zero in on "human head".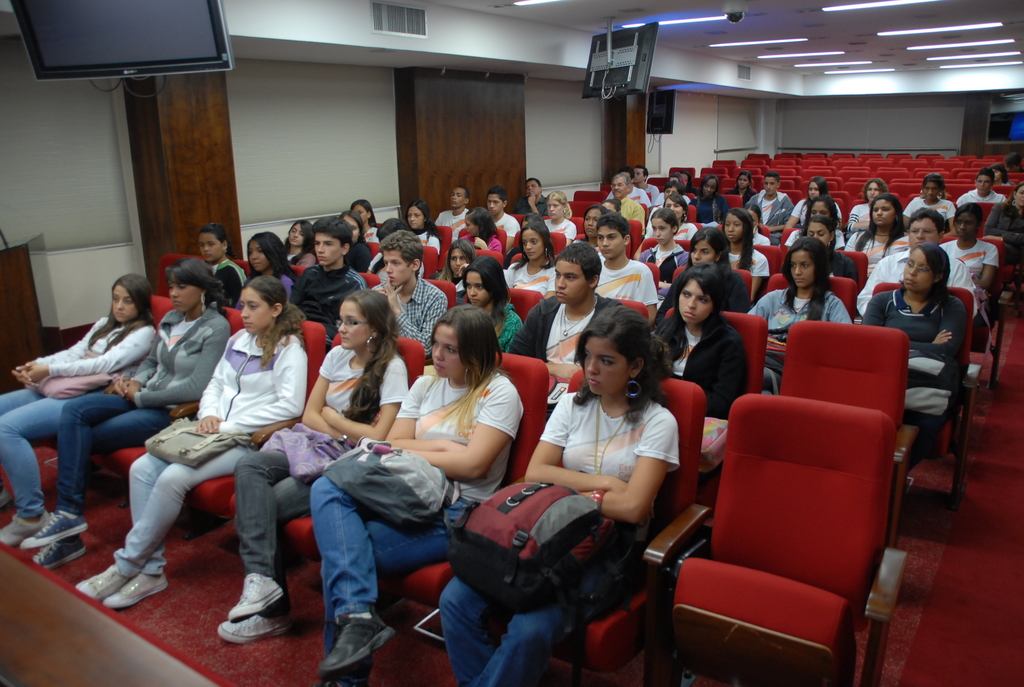
Zeroed in: 690, 228, 730, 265.
